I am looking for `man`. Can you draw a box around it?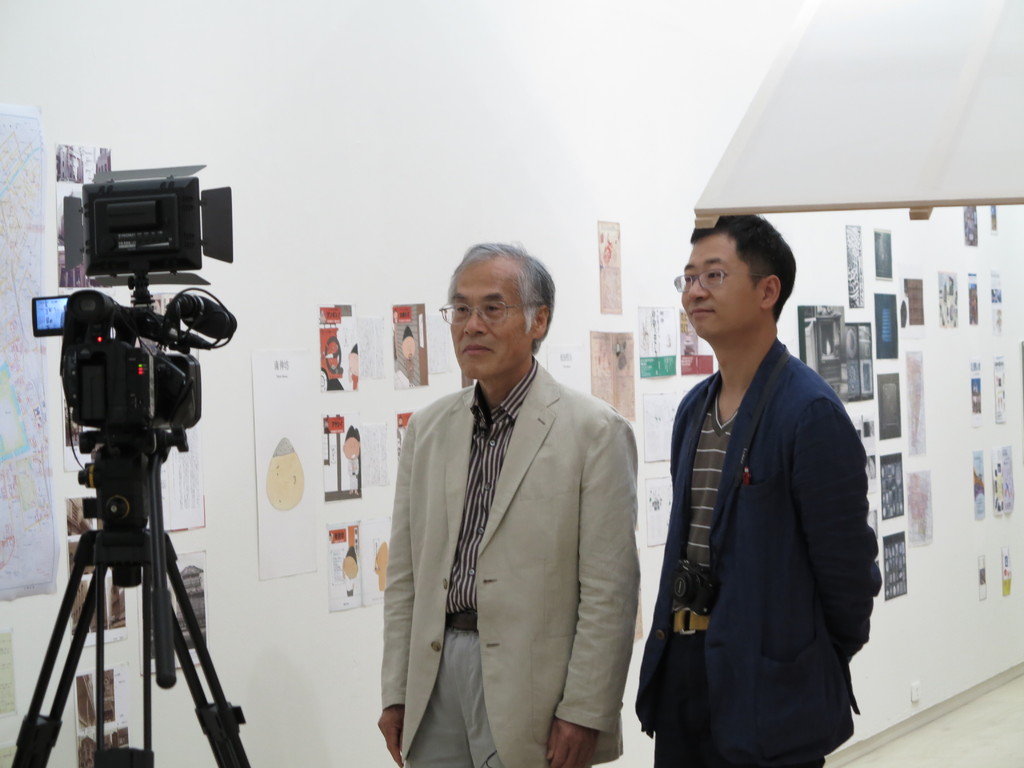
Sure, the bounding box is region(633, 213, 888, 767).
